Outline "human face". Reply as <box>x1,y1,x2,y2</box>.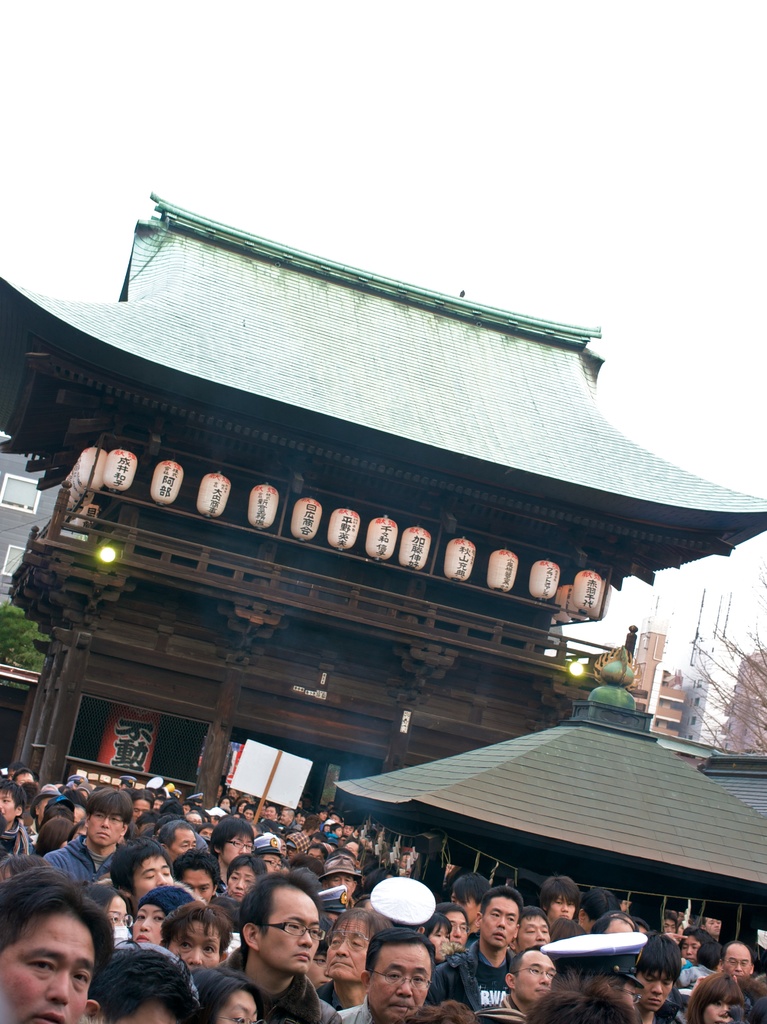
<box>518,917,547,950</box>.
